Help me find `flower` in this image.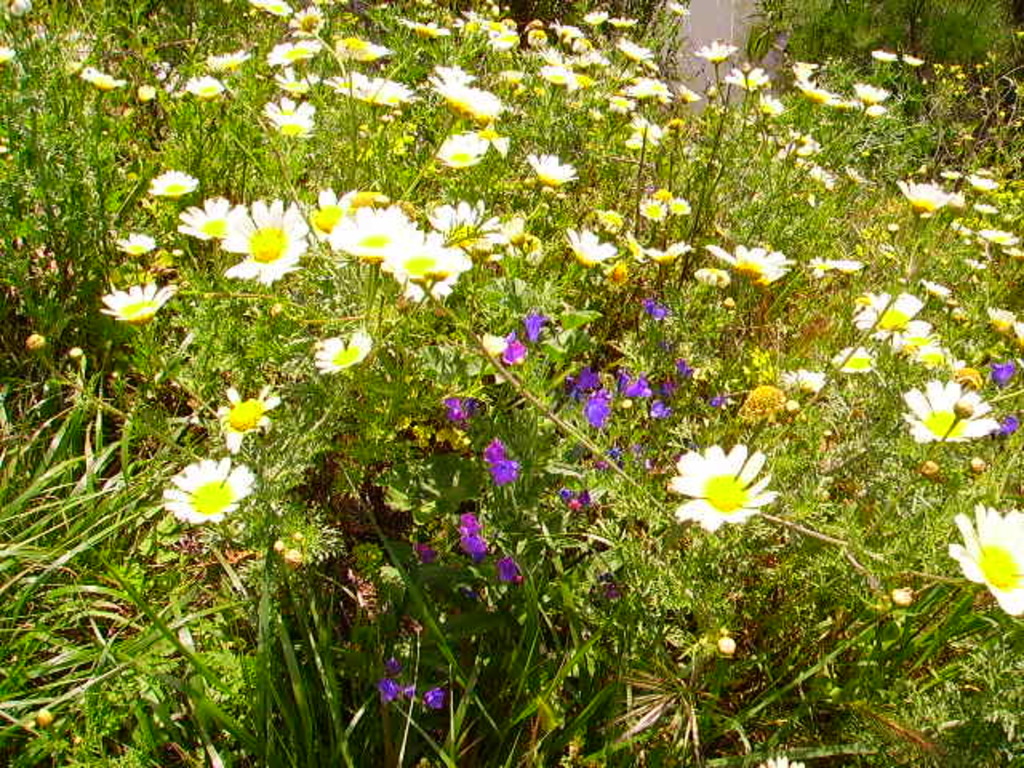
Found it: left=723, top=66, right=770, bottom=94.
